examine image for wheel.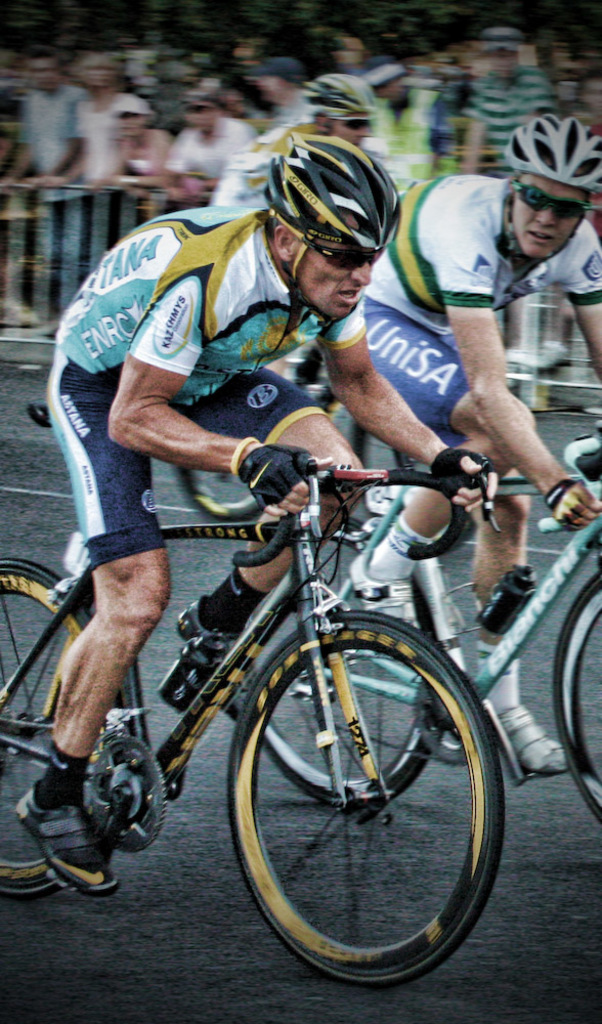
Examination result: bbox=[231, 601, 509, 989].
